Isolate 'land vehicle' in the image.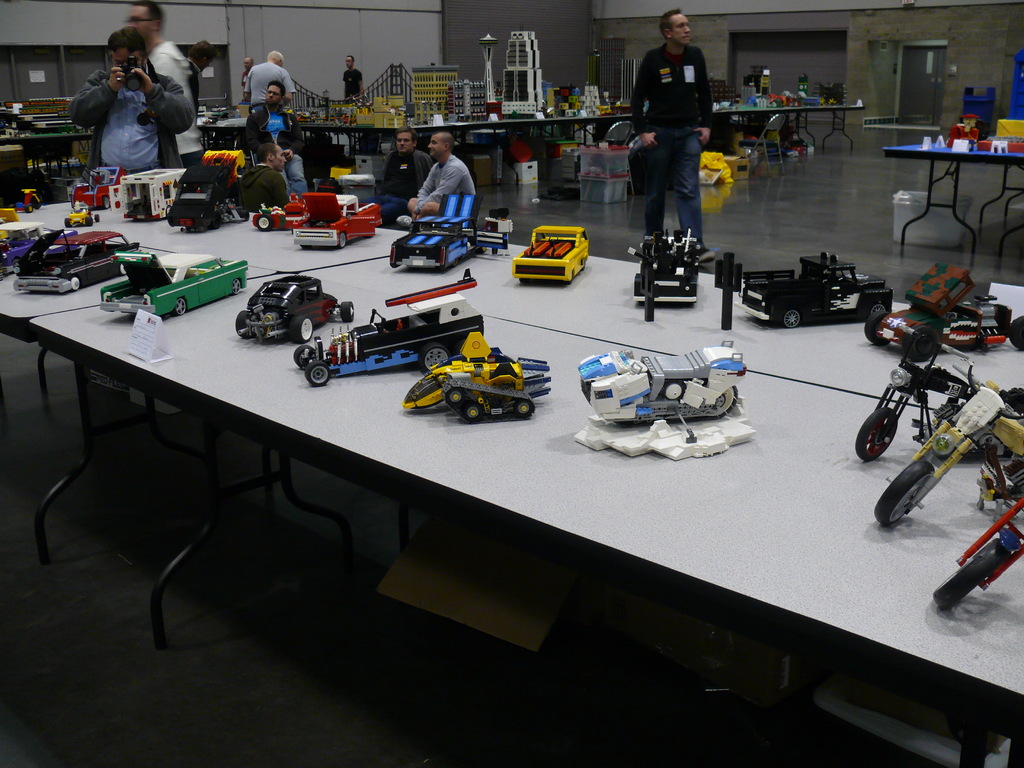
Isolated region: {"left": 387, "top": 193, "right": 511, "bottom": 273}.
